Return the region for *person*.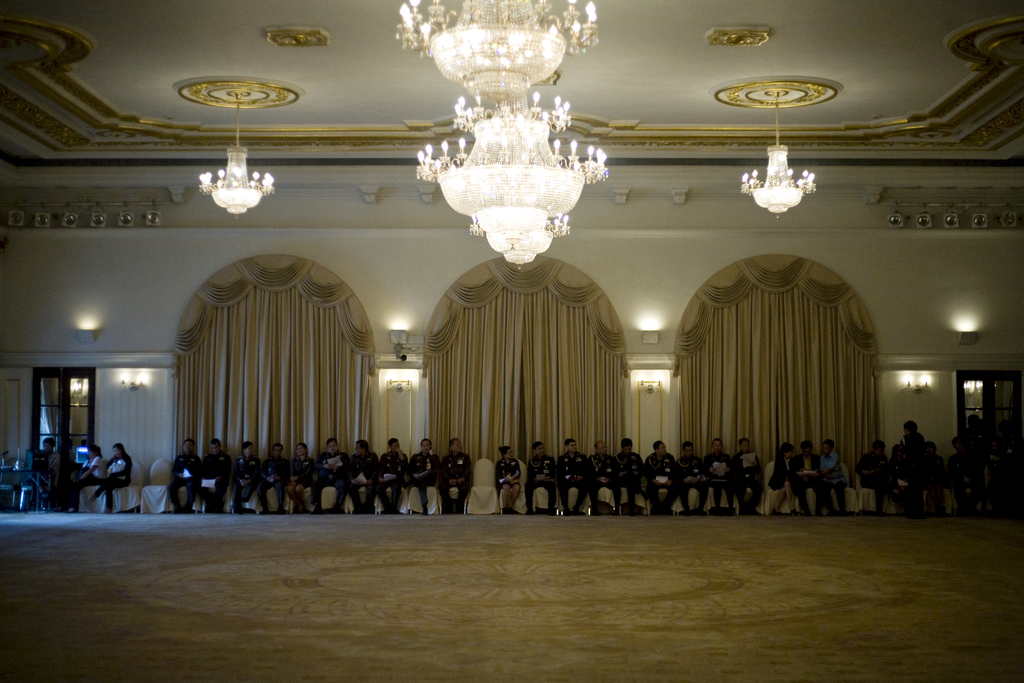
box(709, 437, 737, 511).
